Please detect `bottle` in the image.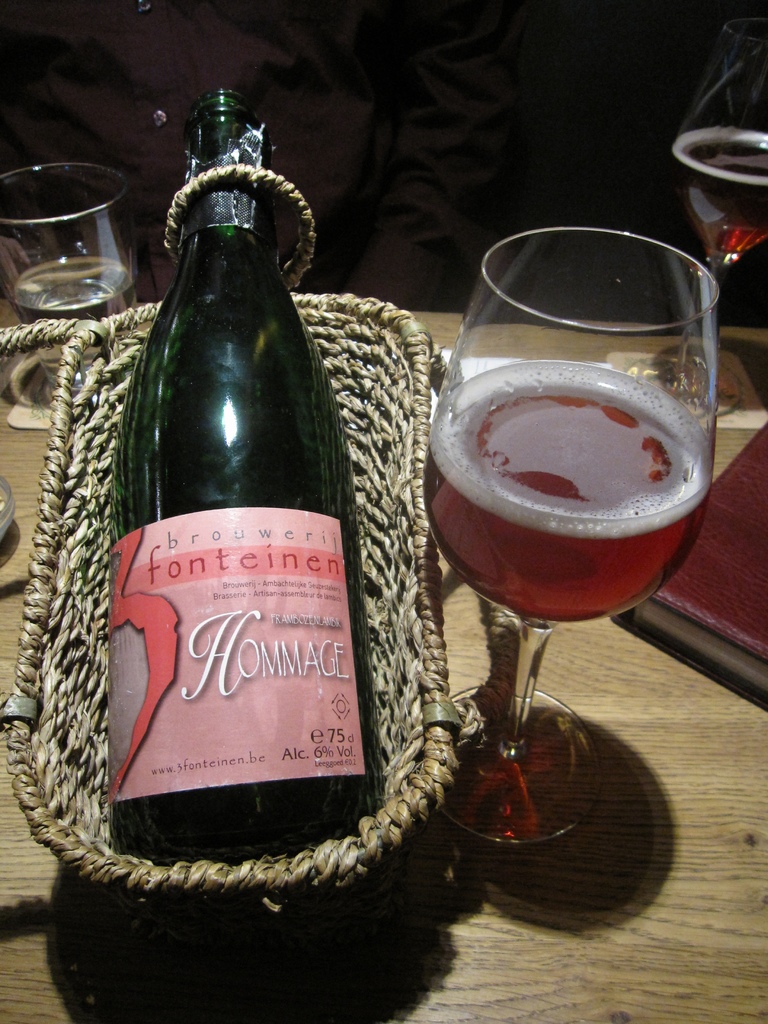
locate(53, 109, 387, 924).
